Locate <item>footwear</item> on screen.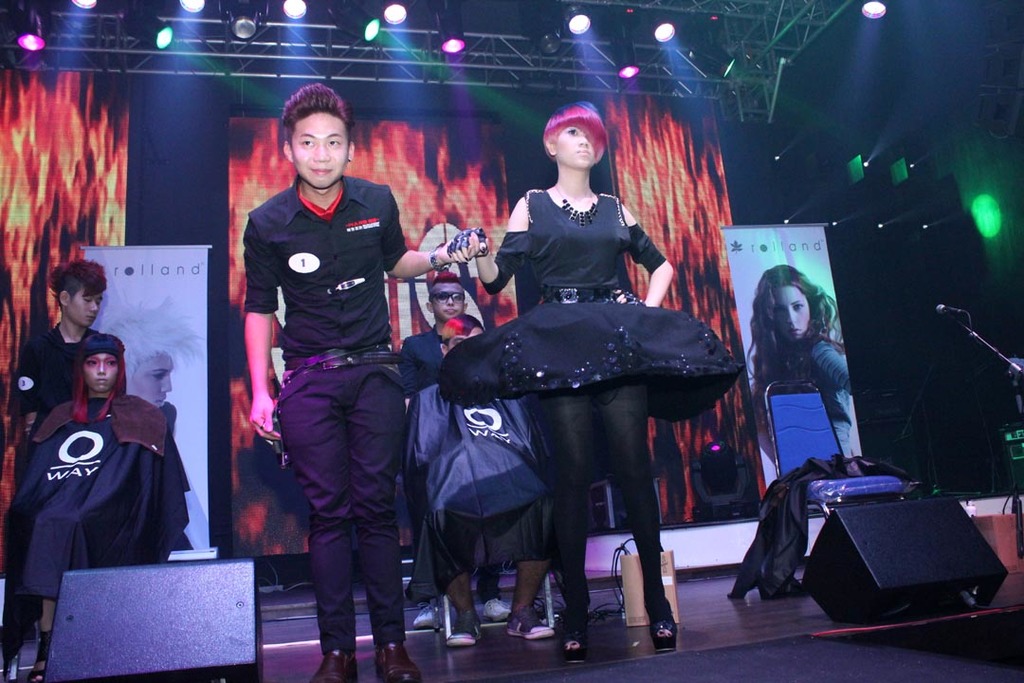
On screen at left=558, top=601, right=589, bottom=660.
